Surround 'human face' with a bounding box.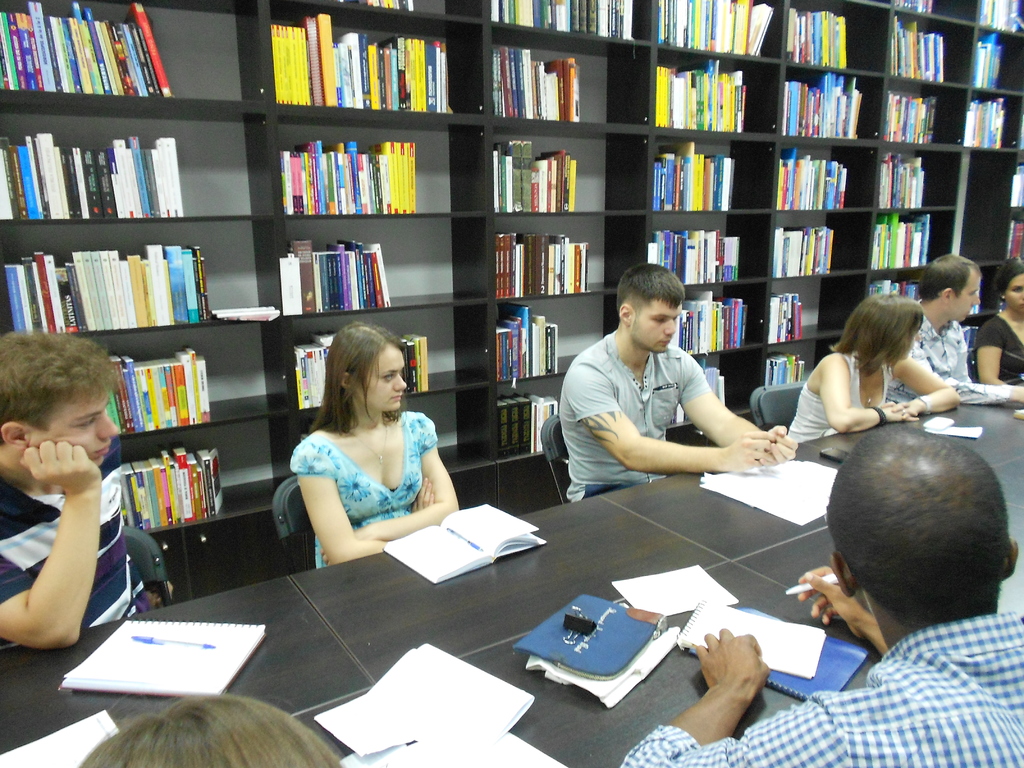
(x1=954, y1=273, x2=984, y2=324).
